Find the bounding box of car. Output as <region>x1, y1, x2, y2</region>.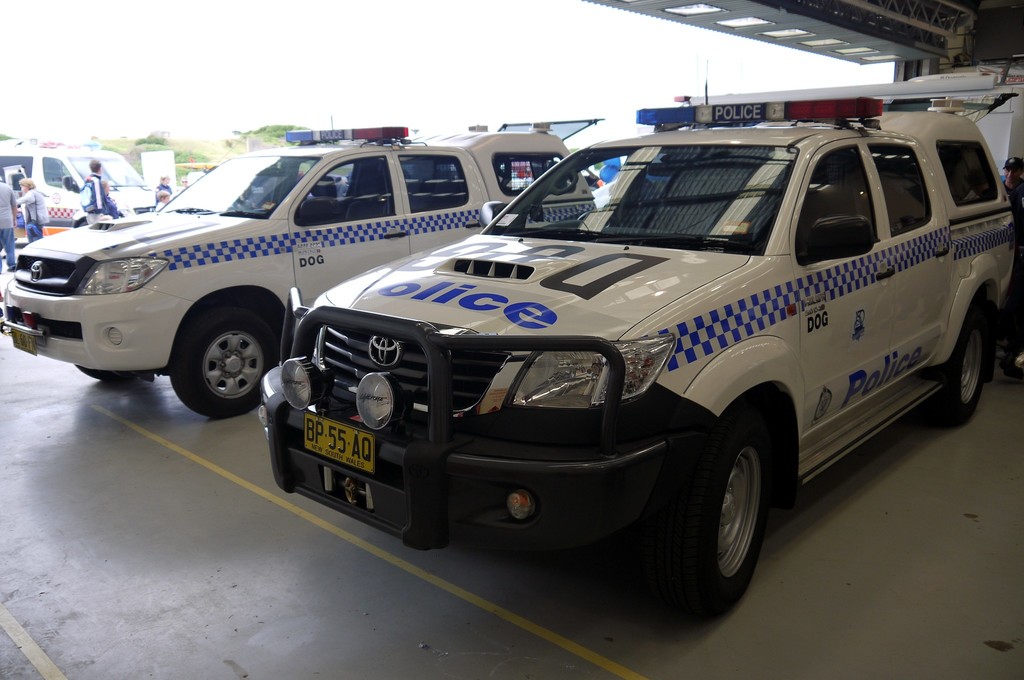
<region>239, 85, 1021, 607</region>.
